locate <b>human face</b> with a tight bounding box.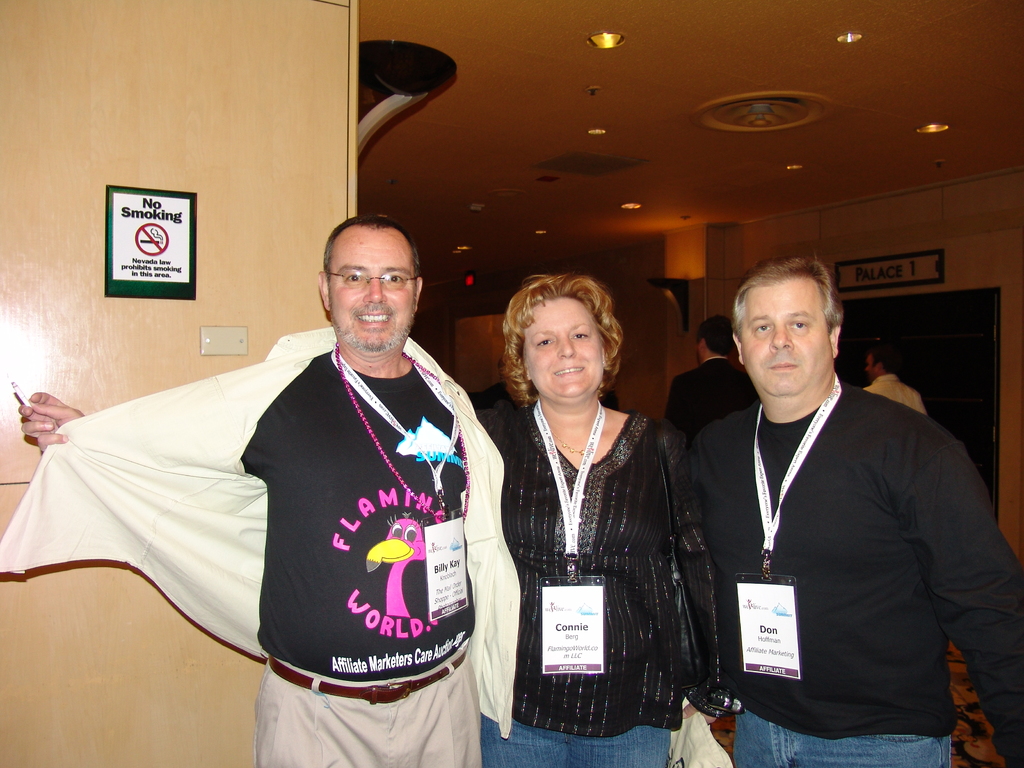
[330,220,413,346].
